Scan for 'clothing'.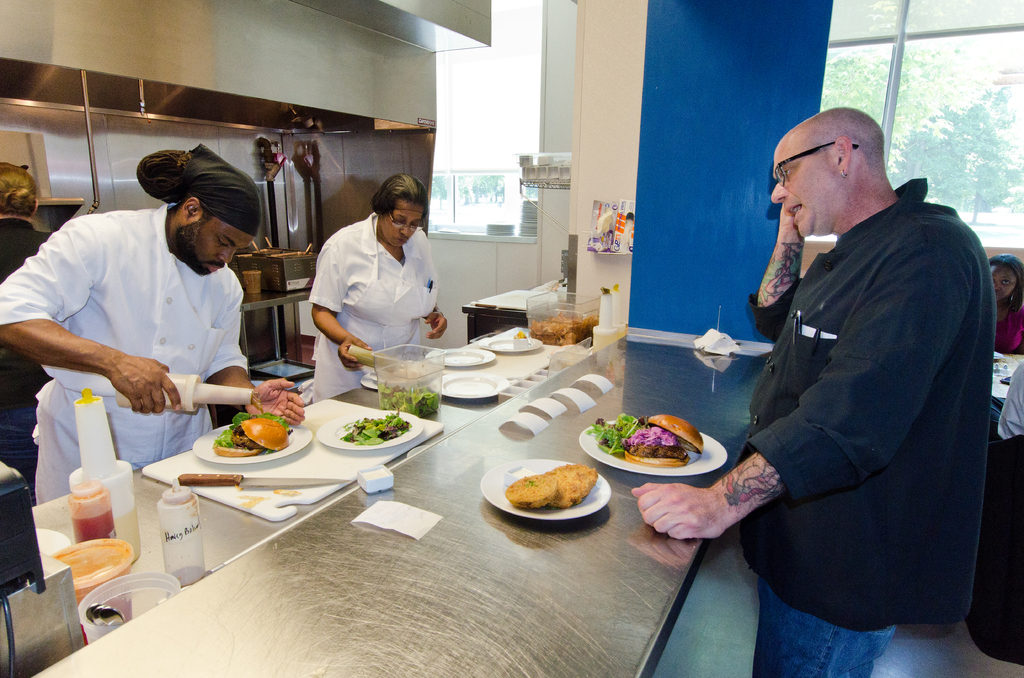
Scan result: 754,576,900,677.
